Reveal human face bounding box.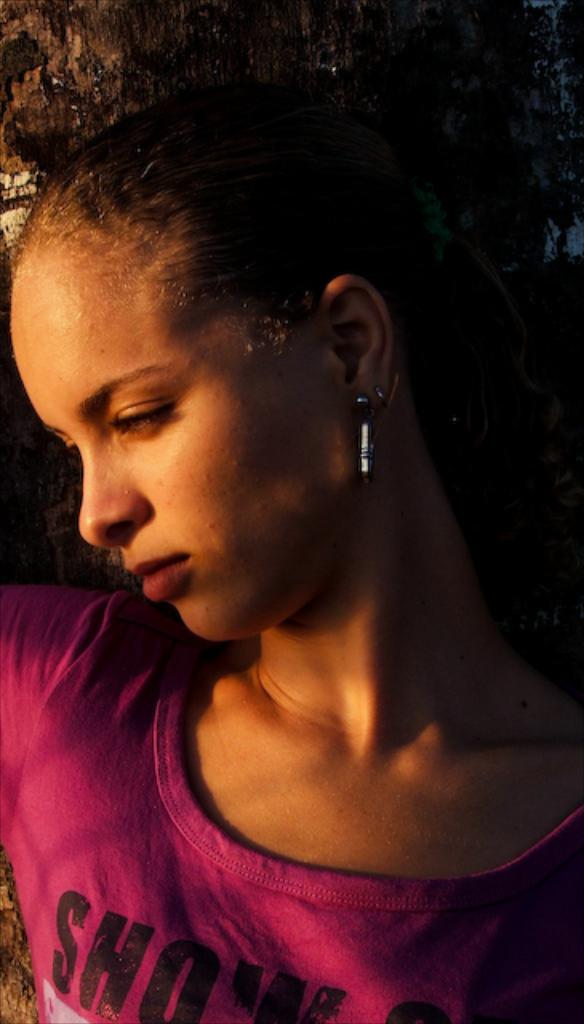
Revealed: {"x1": 6, "y1": 232, "x2": 365, "y2": 648}.
